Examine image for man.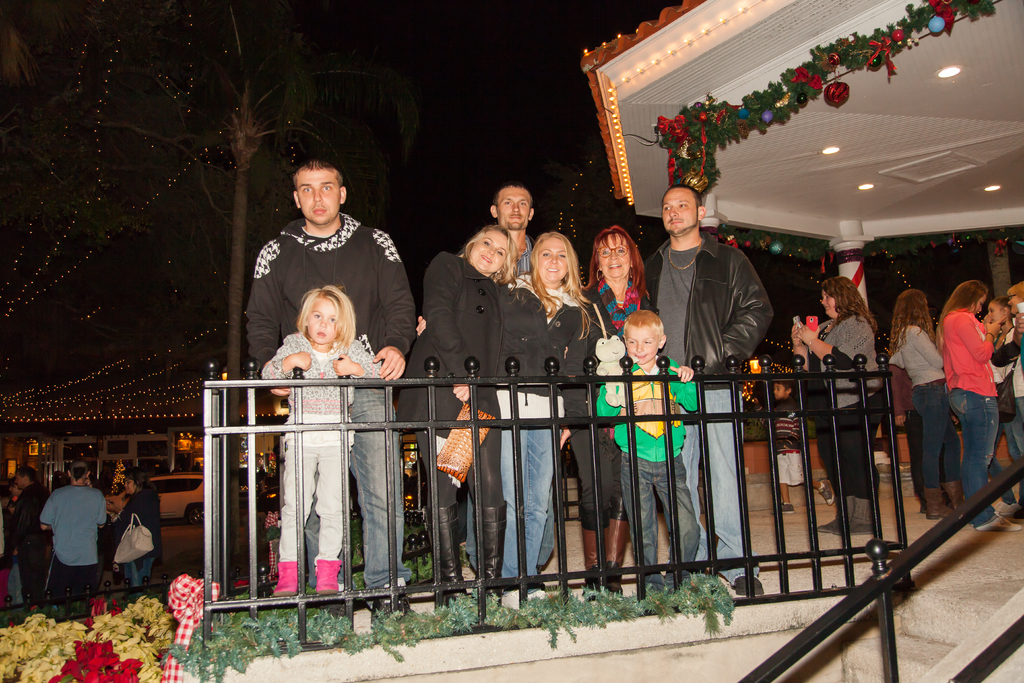
Examination result: [243, 152, 414, 630].
